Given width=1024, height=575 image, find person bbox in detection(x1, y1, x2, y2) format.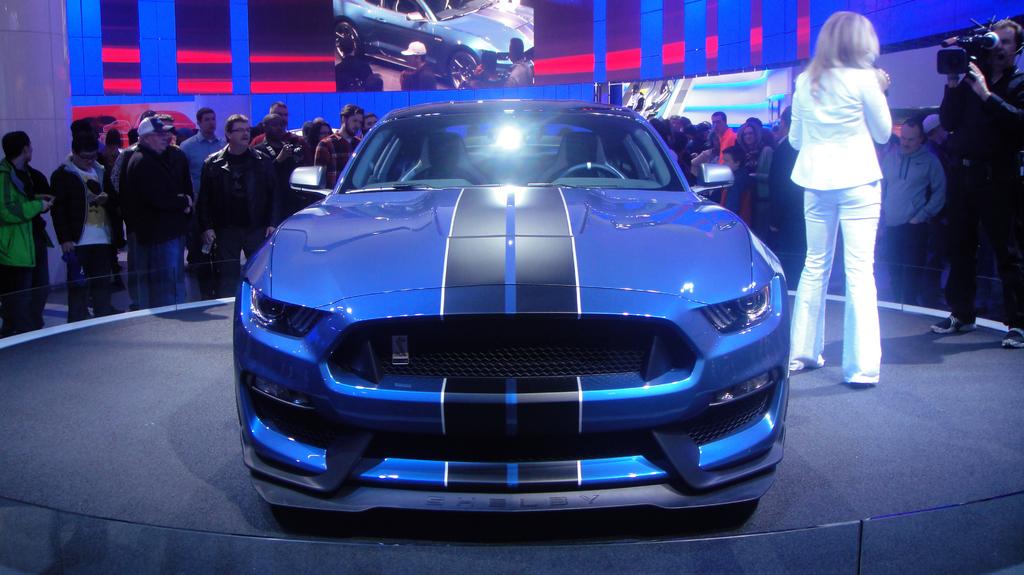
detection(506, 36, 538, 86).
